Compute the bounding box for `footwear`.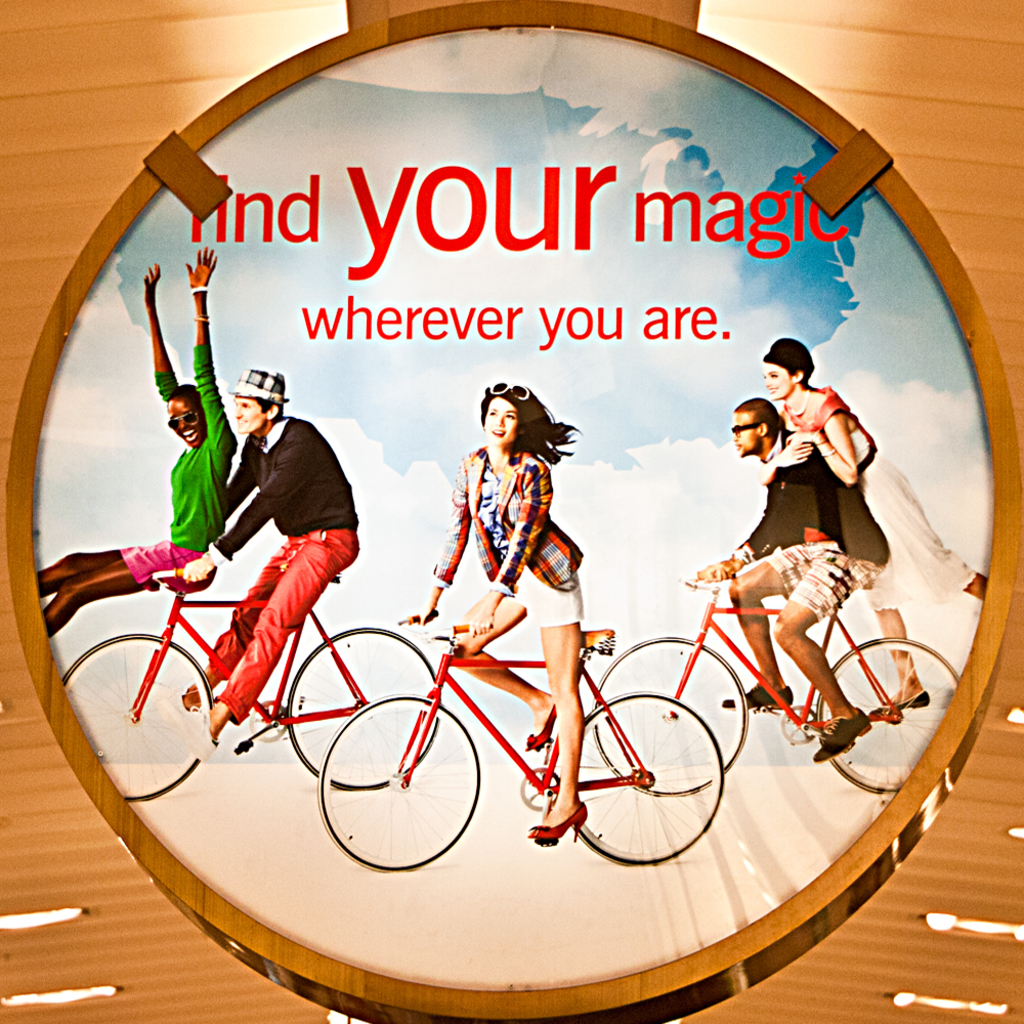
(left=526, top=701, right=553, bottom=750).
